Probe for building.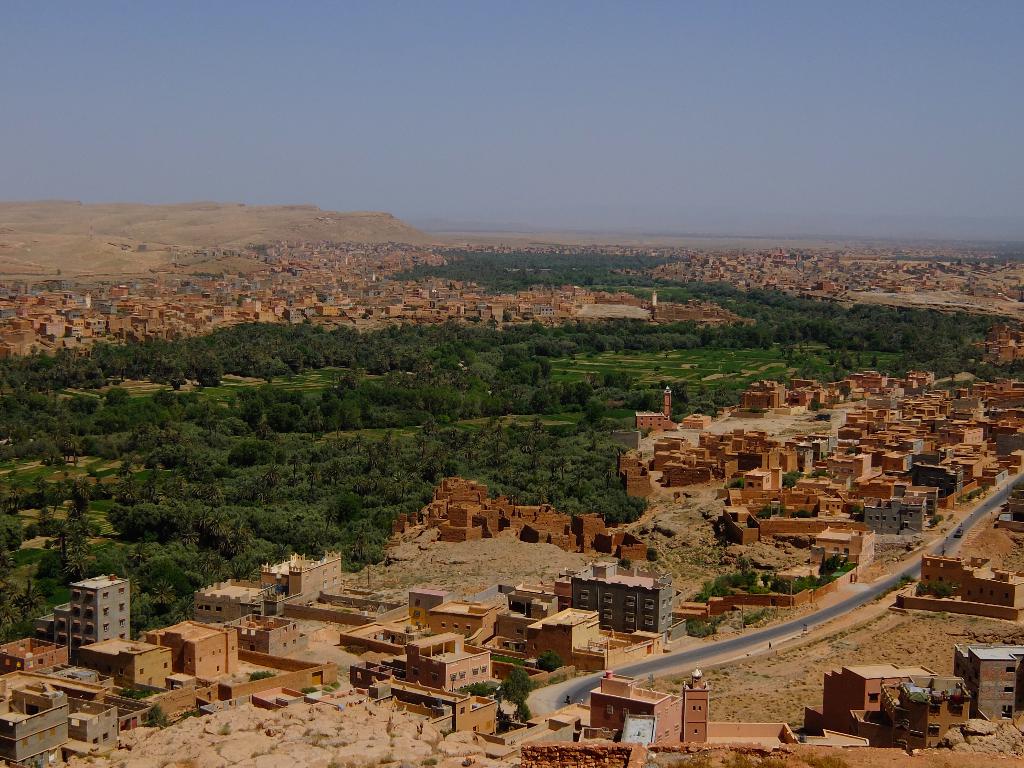
Probe result: box(0, 685, 70, 767).
